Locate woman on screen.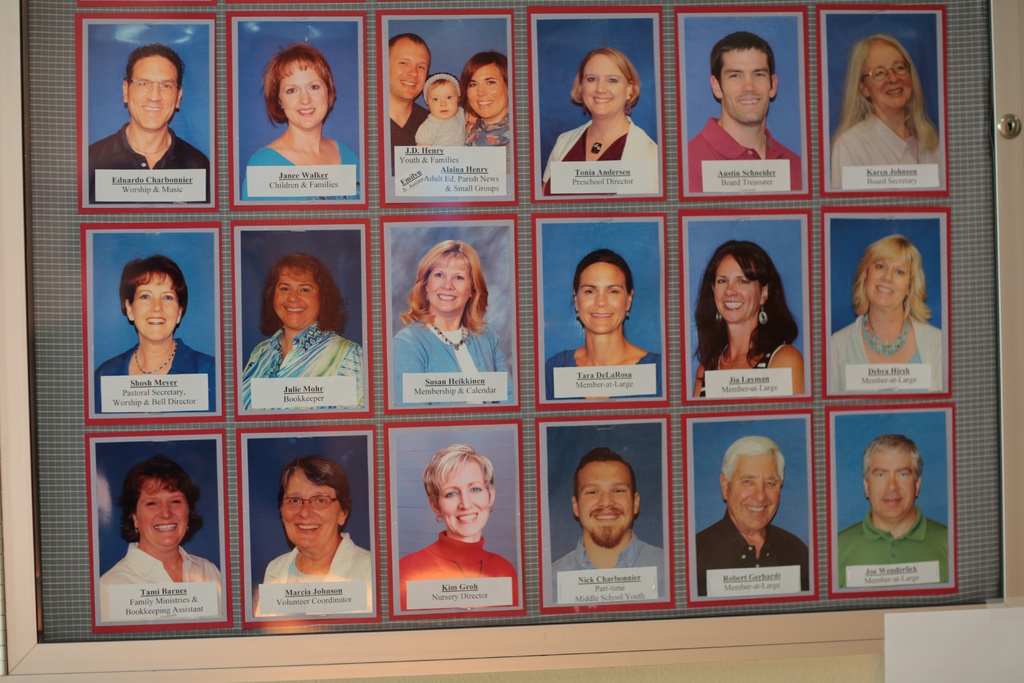
On screen at BBox(828, 31, 943, 192).
